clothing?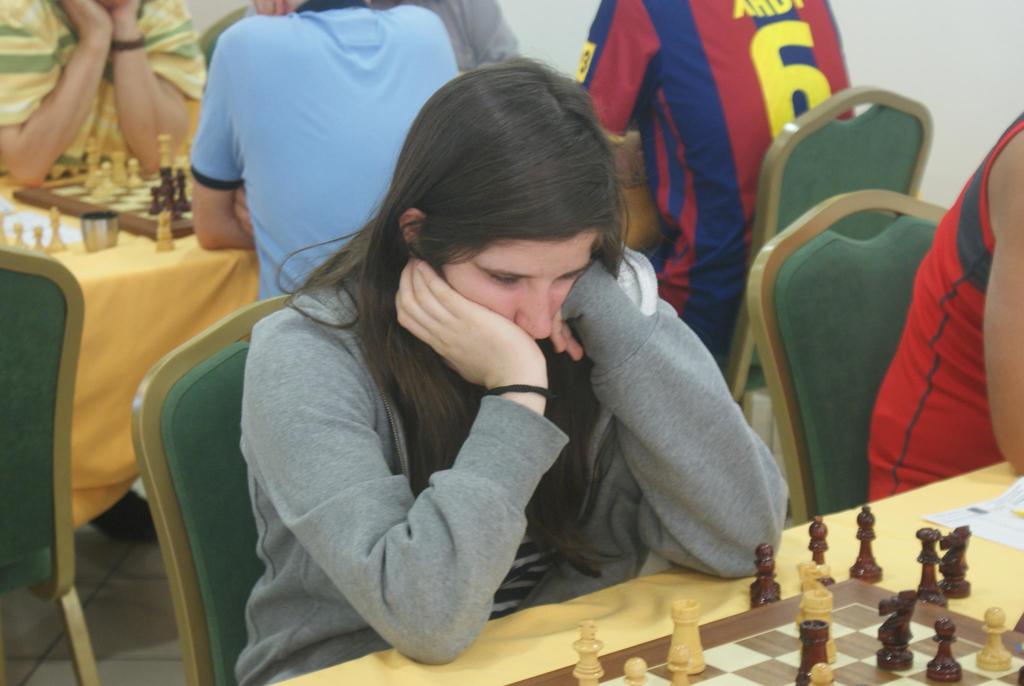
pyautogui.locateOnScreen(0, 3, 207, 159)
